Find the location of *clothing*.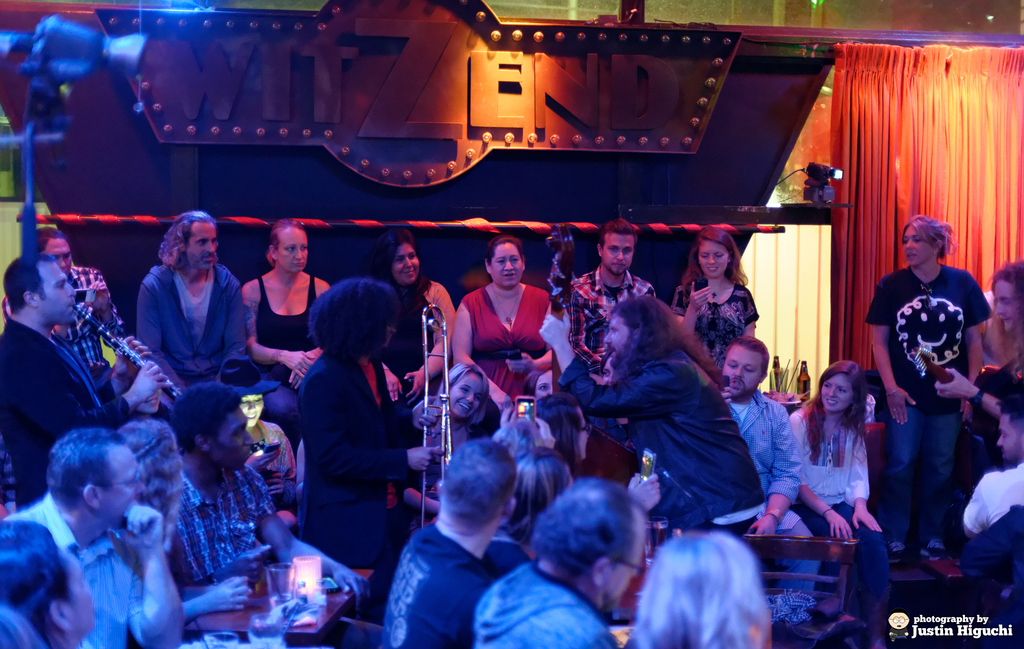
Location: (363,511,516,648).
